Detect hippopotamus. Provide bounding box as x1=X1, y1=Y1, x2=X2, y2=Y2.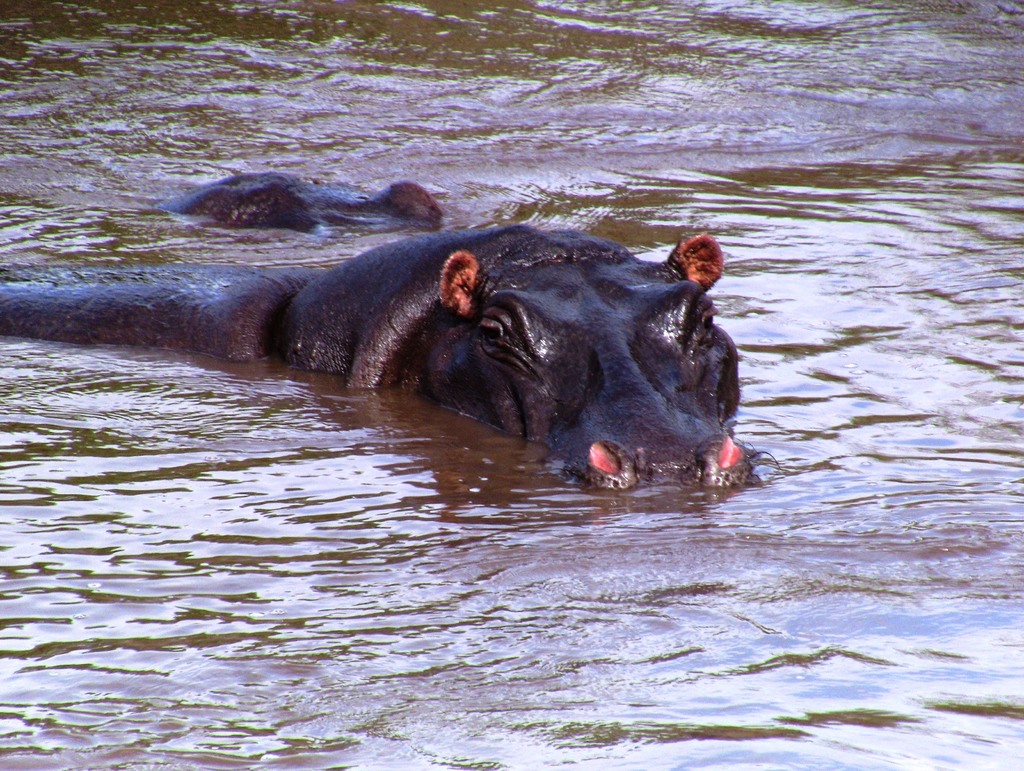
x1=154, y1=170, x2=458, y2=242.
